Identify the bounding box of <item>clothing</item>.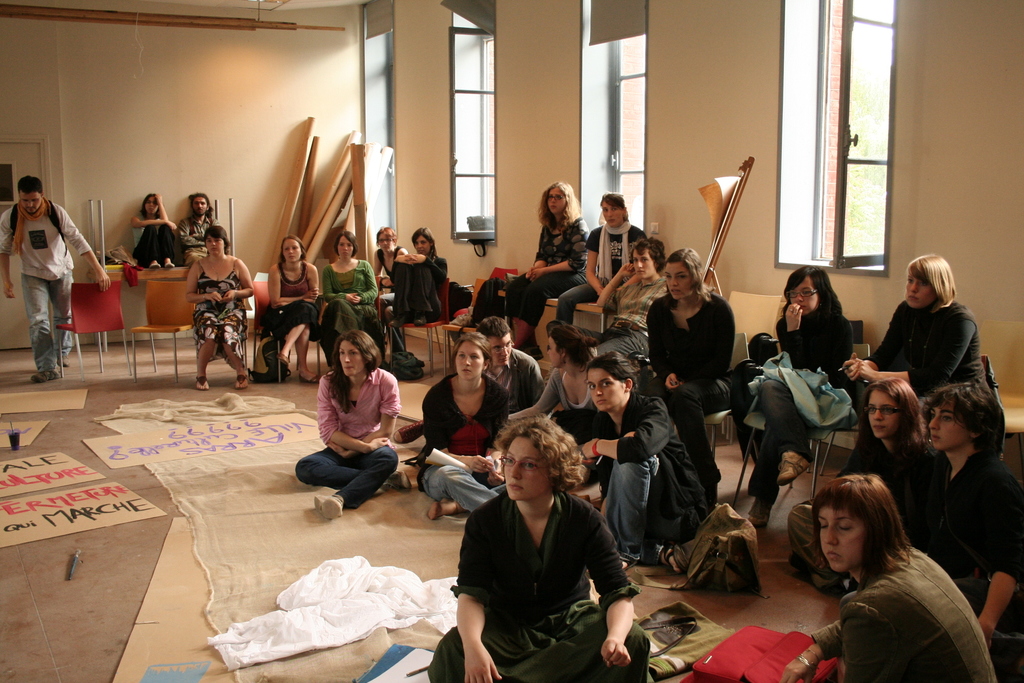
(134, 210, 176, 261).
